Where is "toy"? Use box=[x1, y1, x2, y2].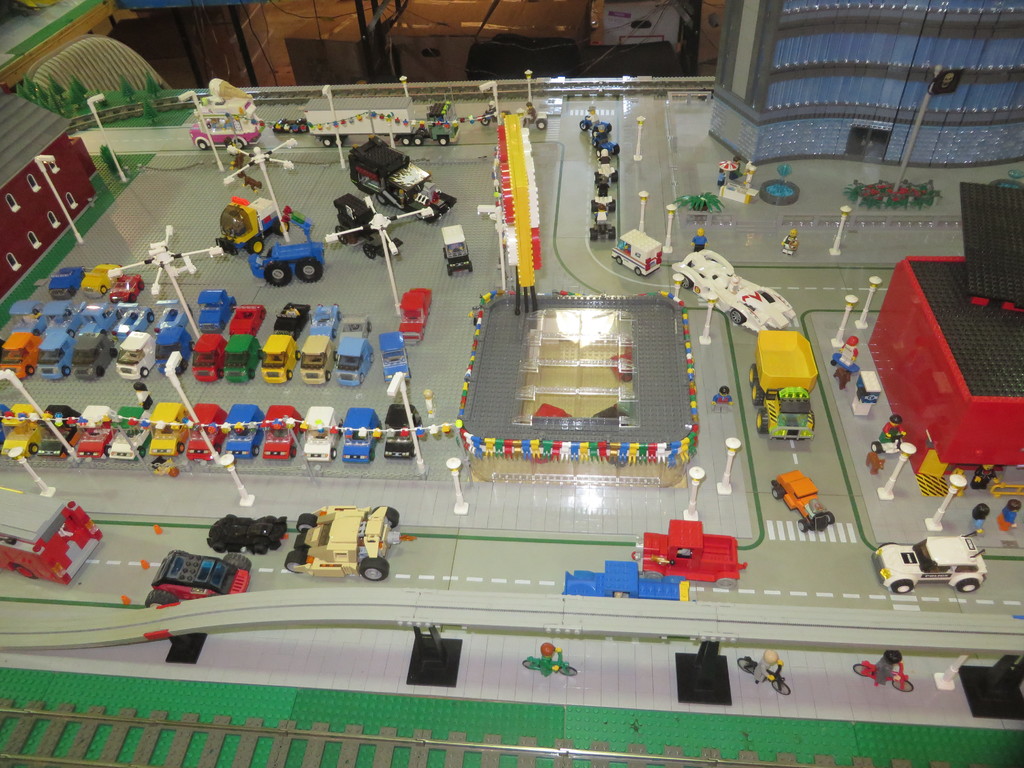
box=[586, 203, 620, 244].
